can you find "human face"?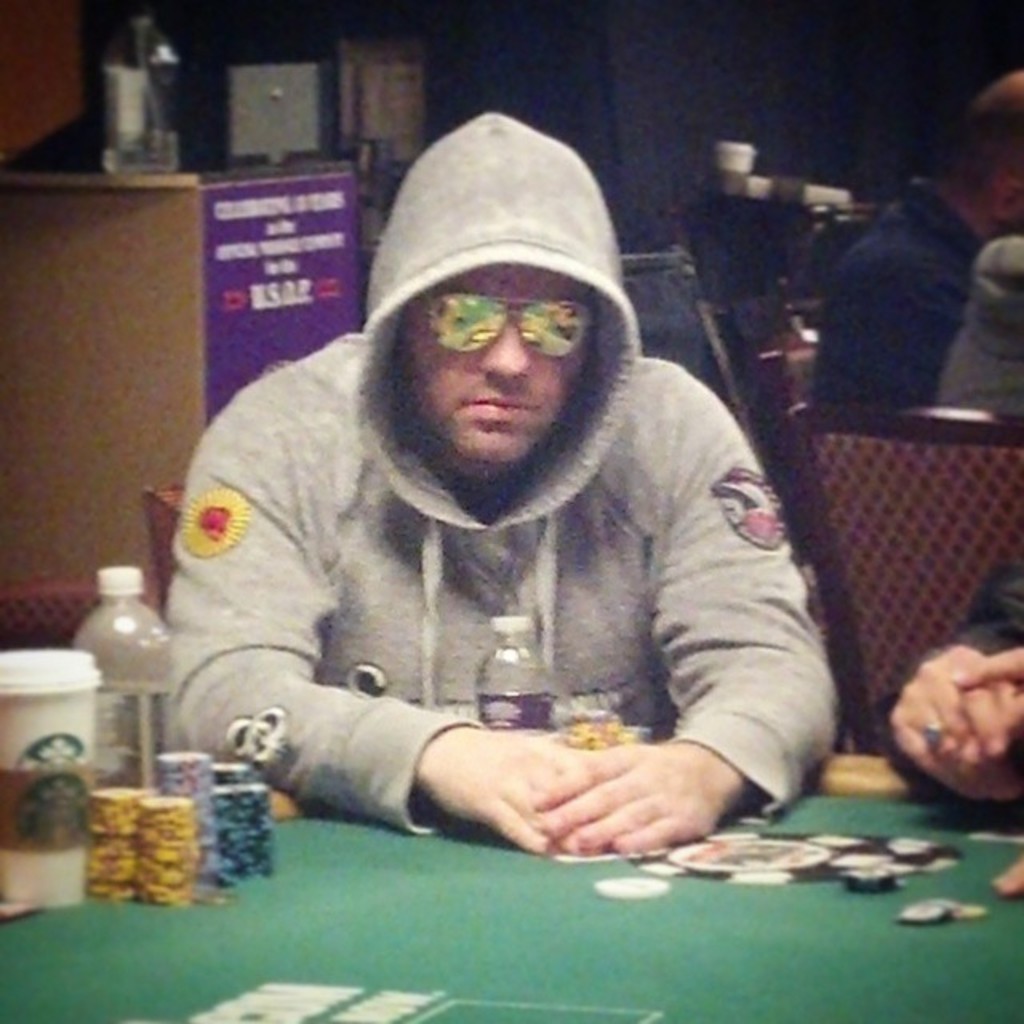
Yes, bounding box: (x1=395, y1=259, x2=598, y2=469).
